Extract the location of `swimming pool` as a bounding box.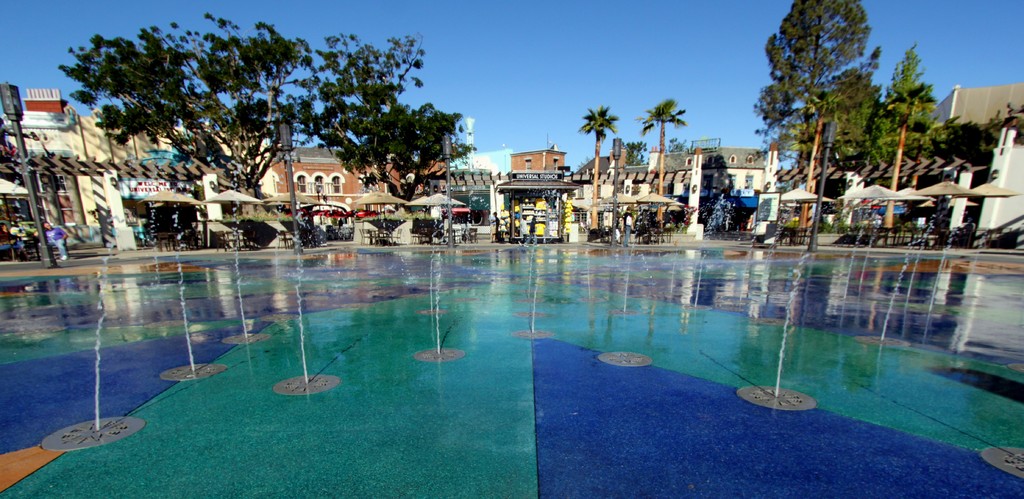
12/226/991/447.
